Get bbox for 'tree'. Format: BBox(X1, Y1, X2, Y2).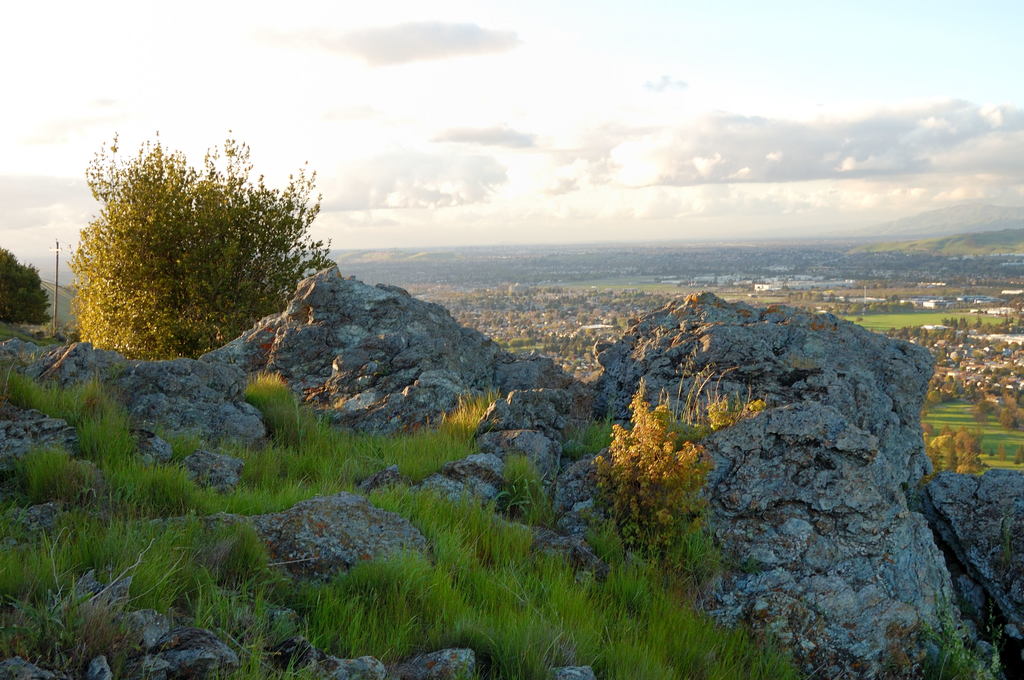
BBox(899, 321, 912, 337).
